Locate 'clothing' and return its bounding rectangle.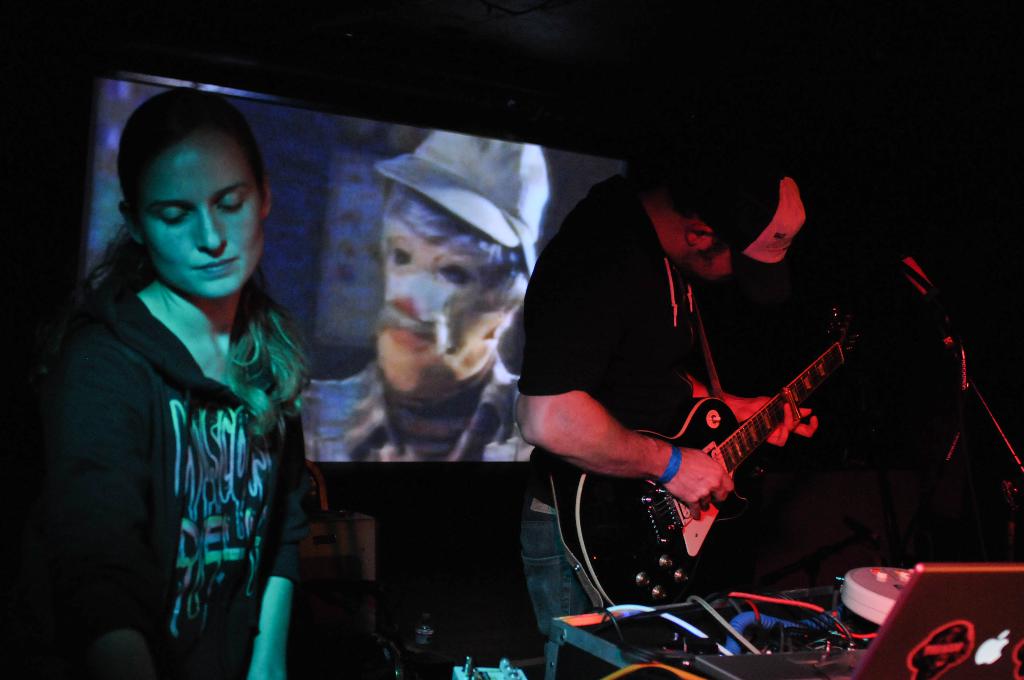
rect(304, 360, 524, 467).
